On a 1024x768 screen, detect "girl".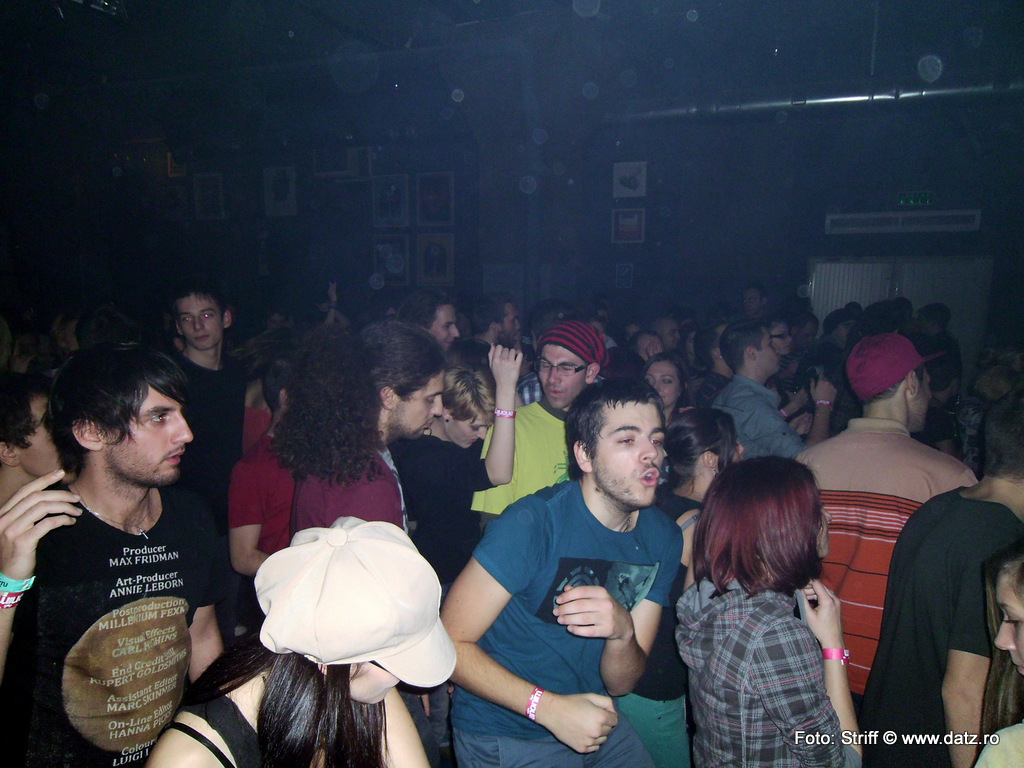
detection(972, 546, 1023, 767).
